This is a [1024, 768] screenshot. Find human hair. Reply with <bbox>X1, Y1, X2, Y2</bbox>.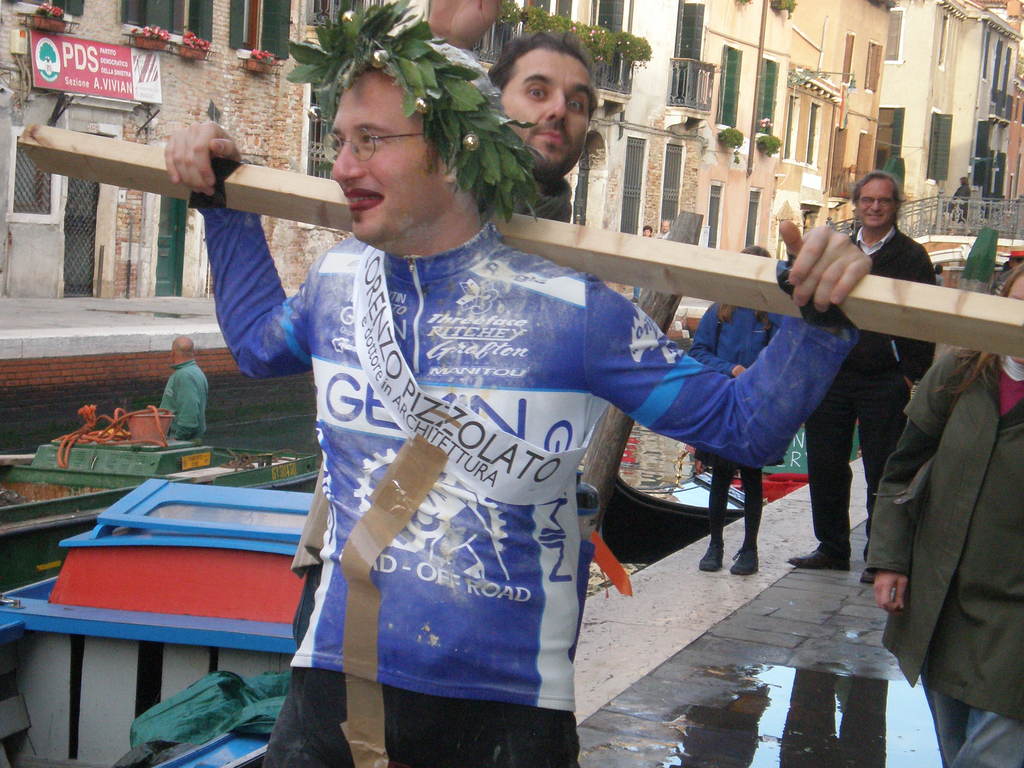
<bbox>935, 260, 1023, 418</bbox>.
